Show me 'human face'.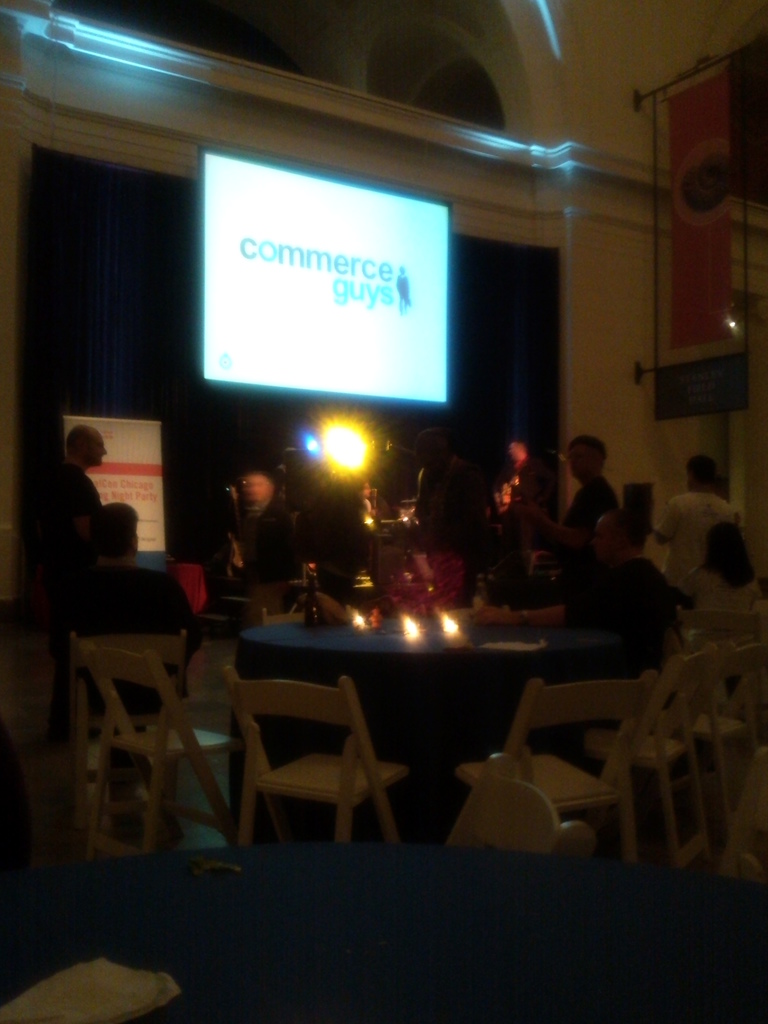
'human face' is here: (x1=86, y1=435, x2=106, y2=463).
